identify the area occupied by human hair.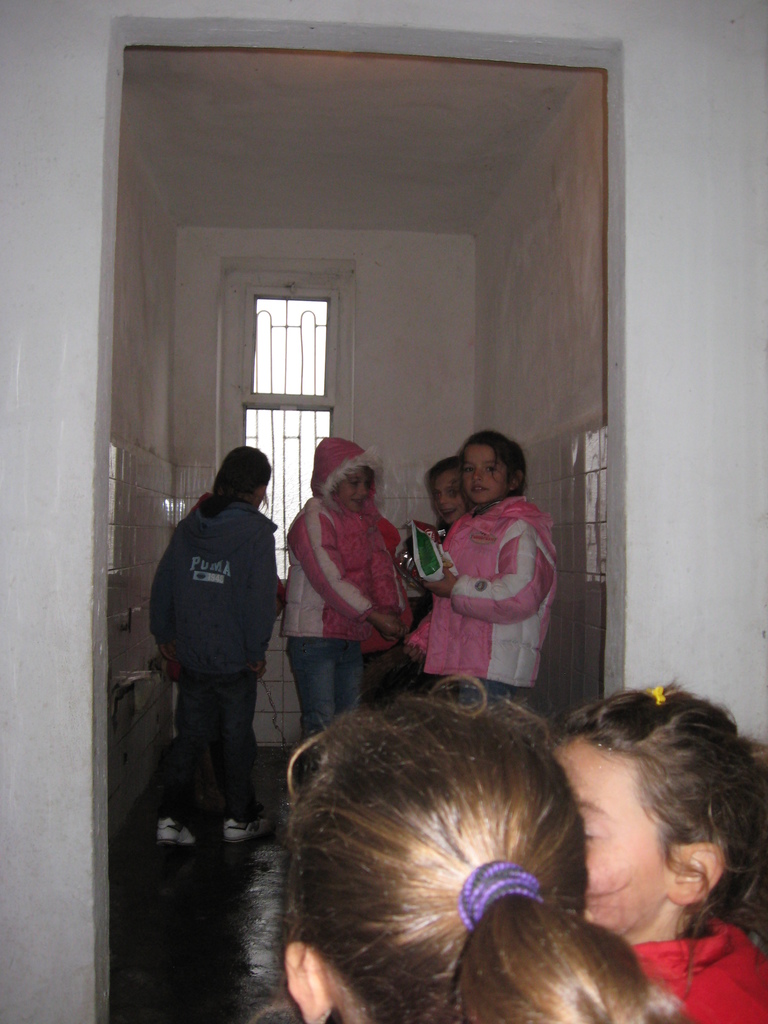
Area: 203,449,280,511.
